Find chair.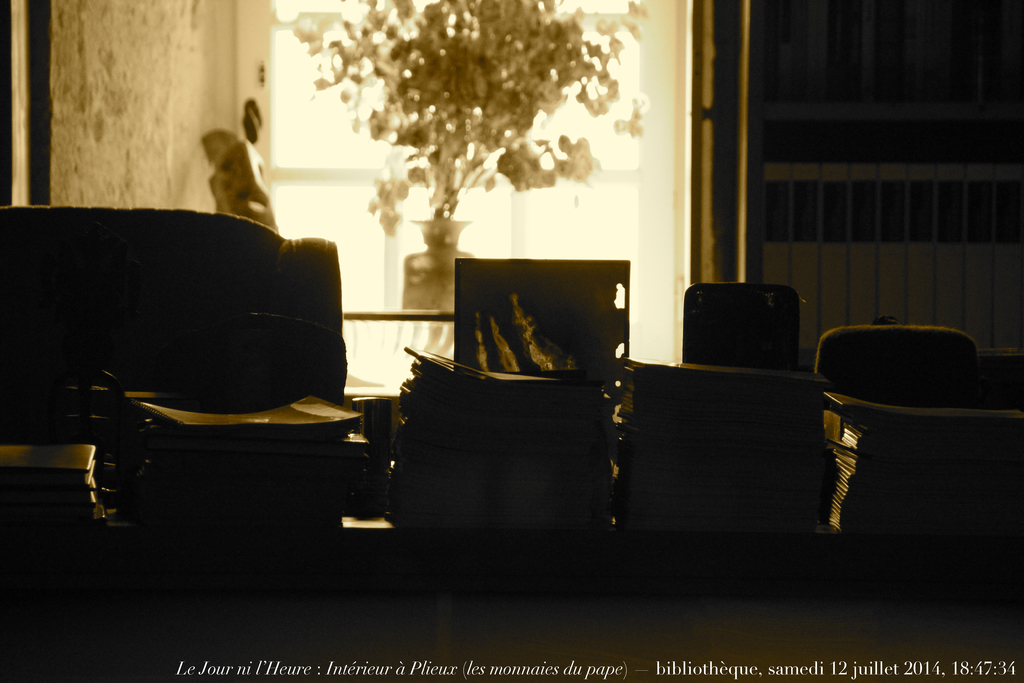
687/279/799/367.
